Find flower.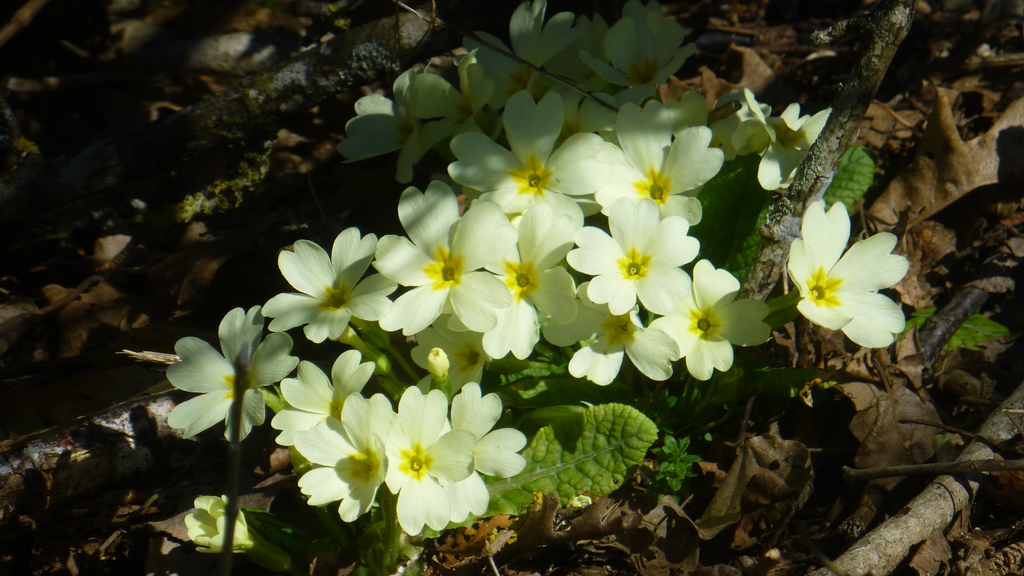
<region>412, 382, 531, 520</region>.
